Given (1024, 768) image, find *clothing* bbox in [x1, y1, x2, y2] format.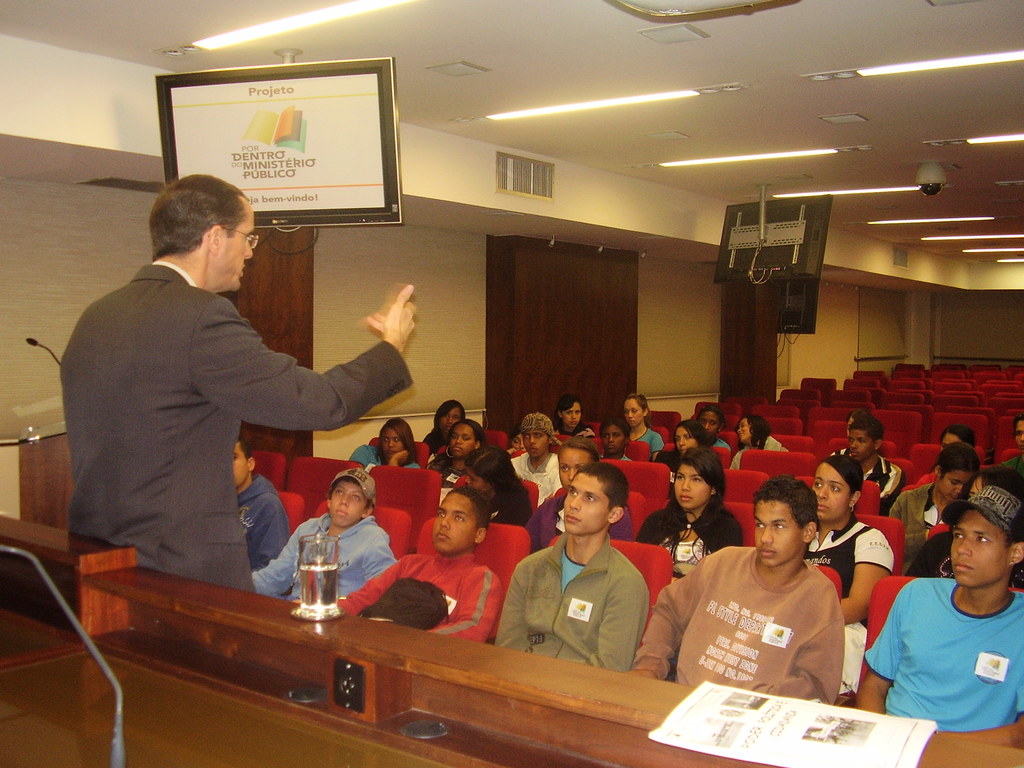
[830, 442, 886, 496].
